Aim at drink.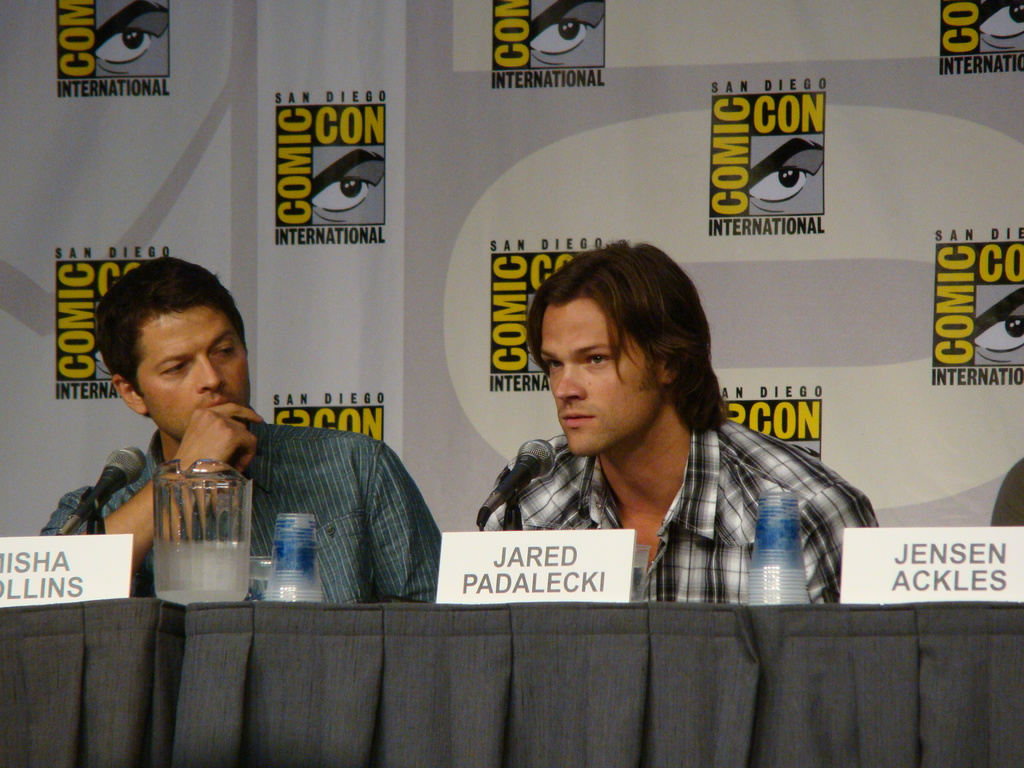
Aimed at [x1=153, y1=539, x2=248, y2=605].
